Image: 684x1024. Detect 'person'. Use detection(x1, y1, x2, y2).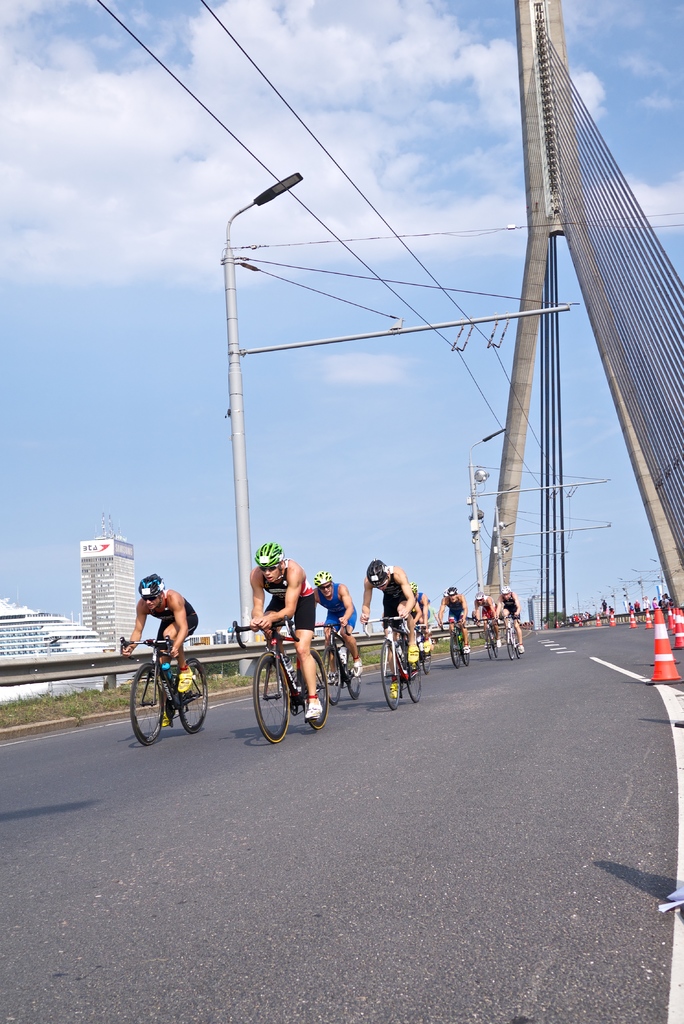
detection(409, 582, 430, 655).
